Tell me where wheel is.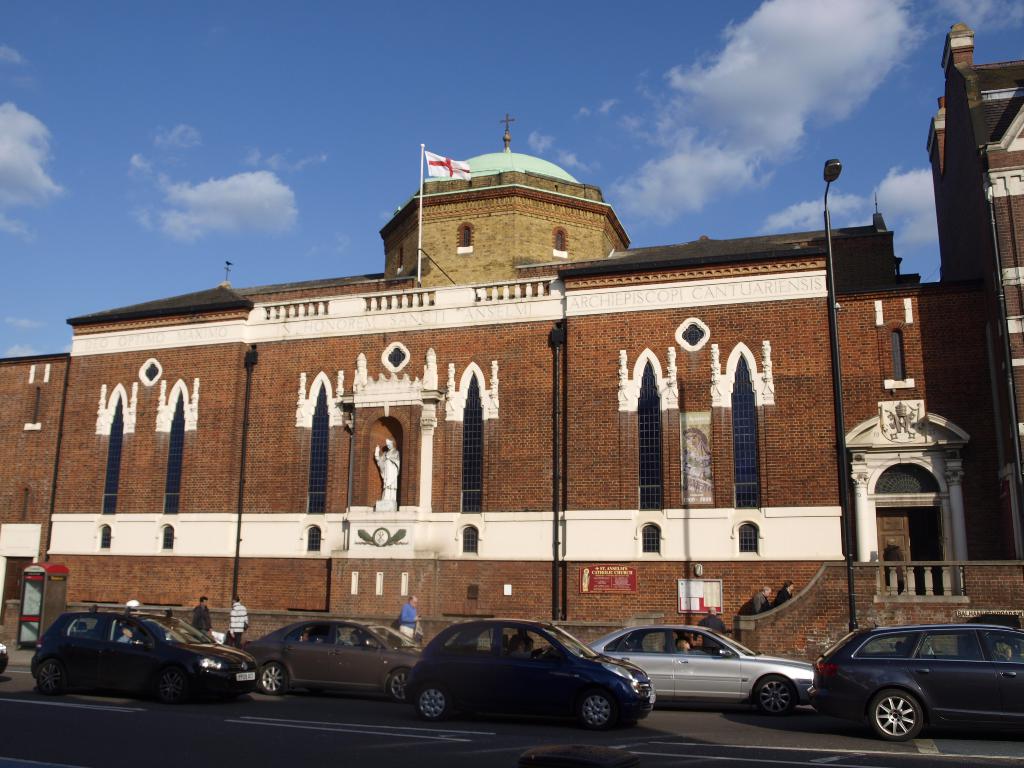
wheel is at [left=752, top=675, right=796, bottom=714].
